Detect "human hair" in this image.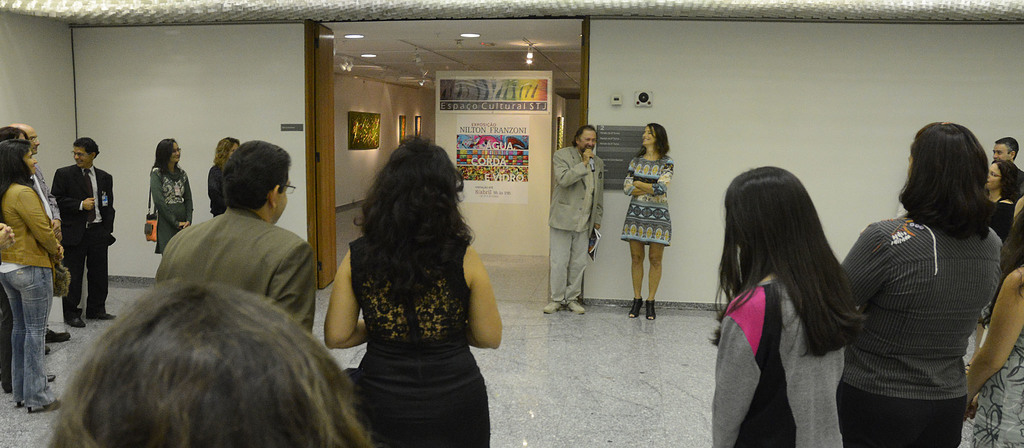
Detection: 996,131,1018,165.
